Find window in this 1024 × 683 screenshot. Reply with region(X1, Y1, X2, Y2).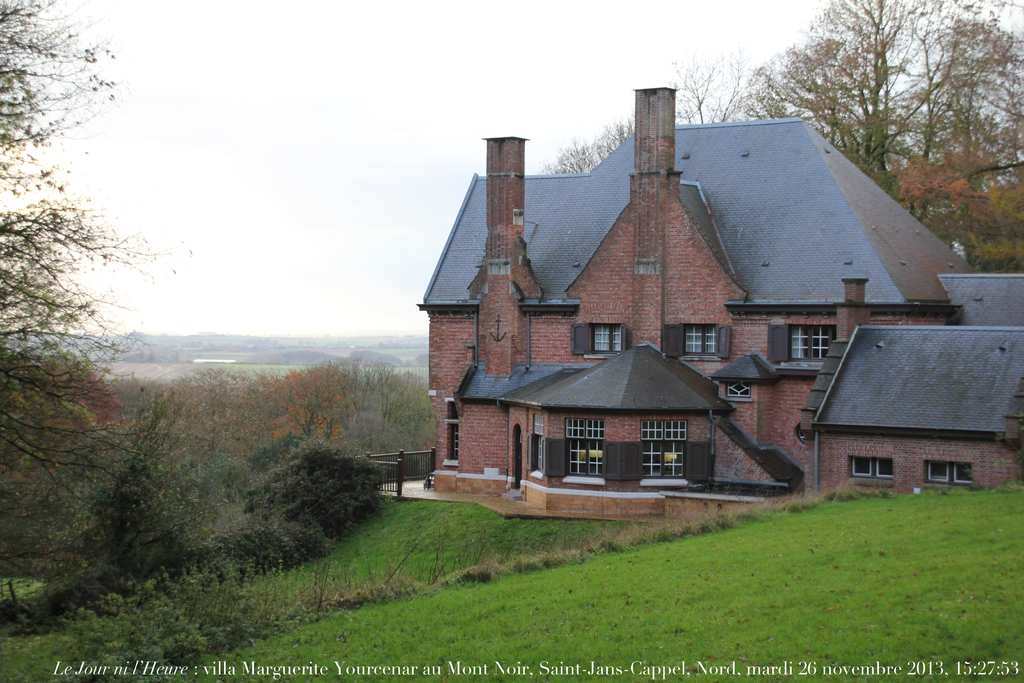
region(568, 420, 604, 438).
